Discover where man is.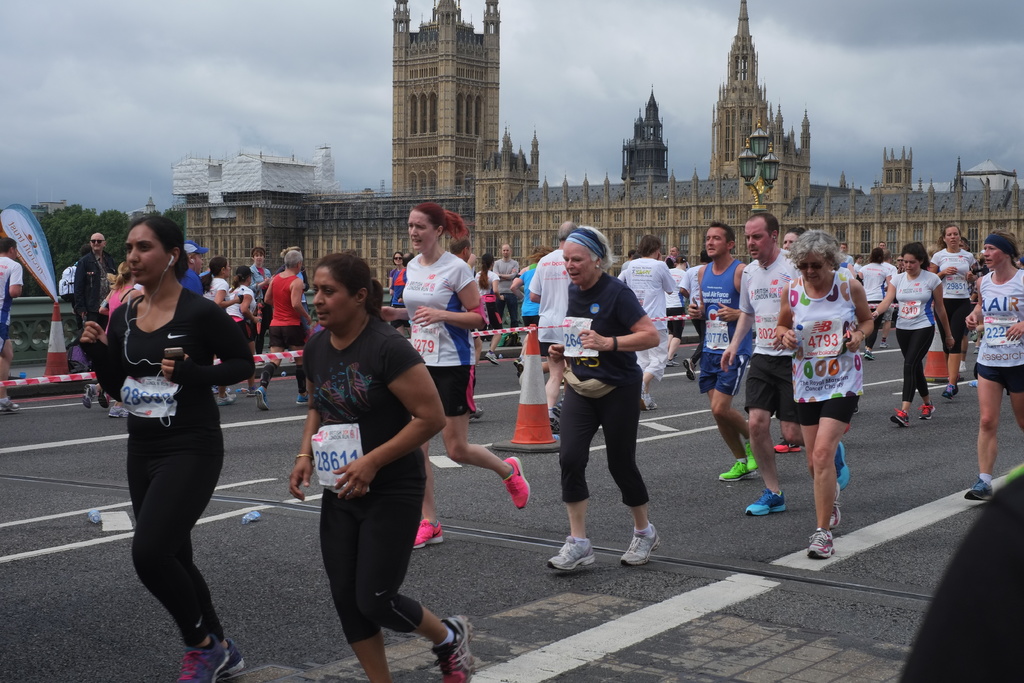
Discovered at (x1=451, y1=239, x2=488, y2=419).
